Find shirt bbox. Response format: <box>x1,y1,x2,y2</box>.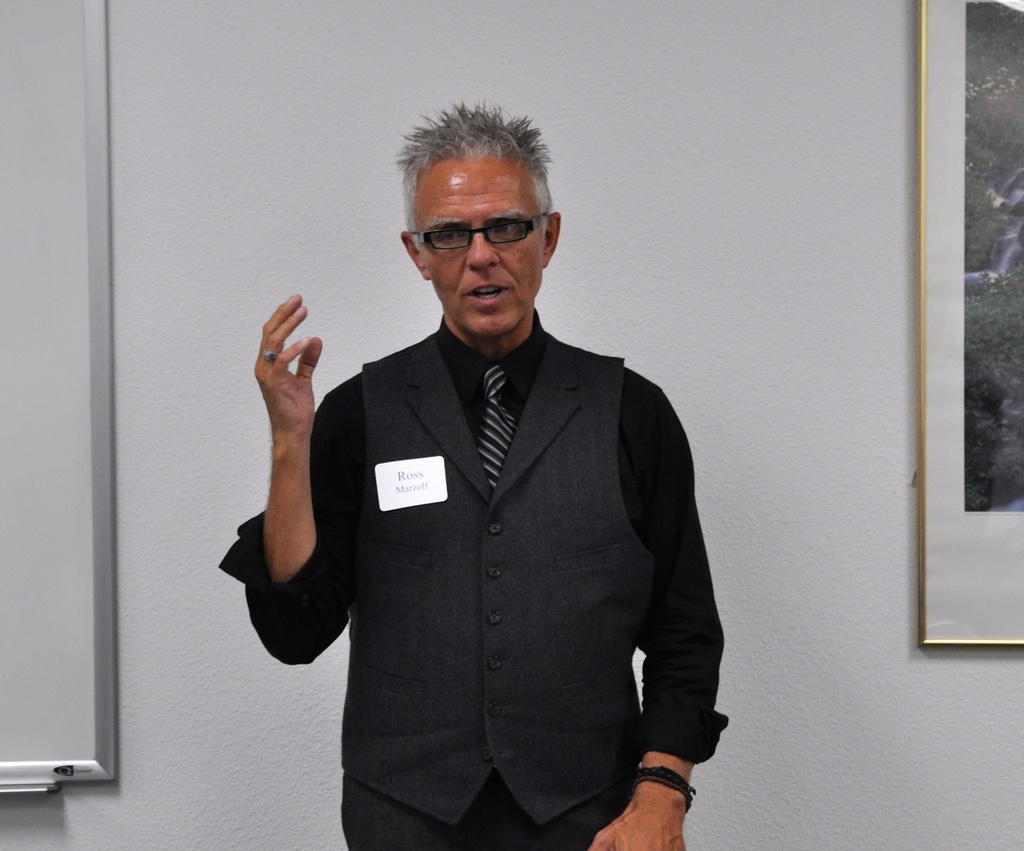
<box>220,310,728,761</box>.
